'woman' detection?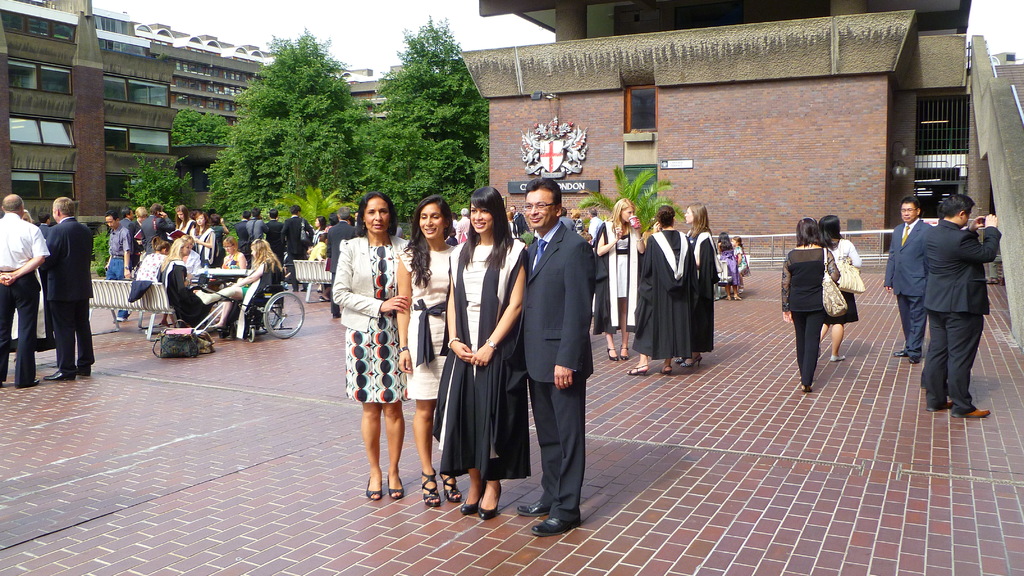
Rect(627, 205, 698, 377)
